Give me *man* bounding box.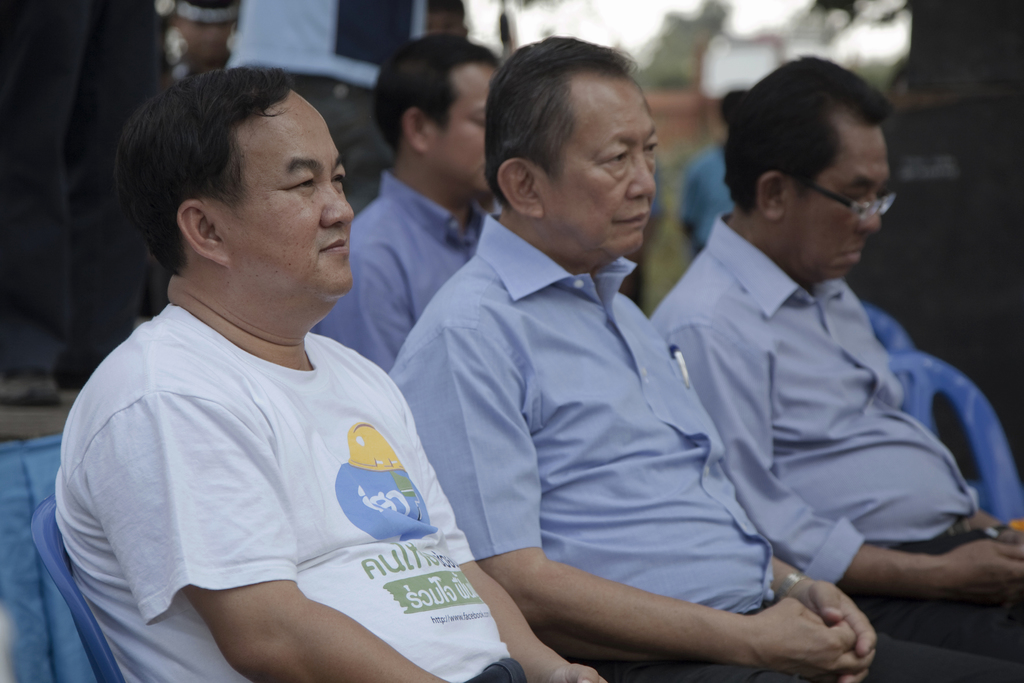
Rect(309, 30, 505, 372).
